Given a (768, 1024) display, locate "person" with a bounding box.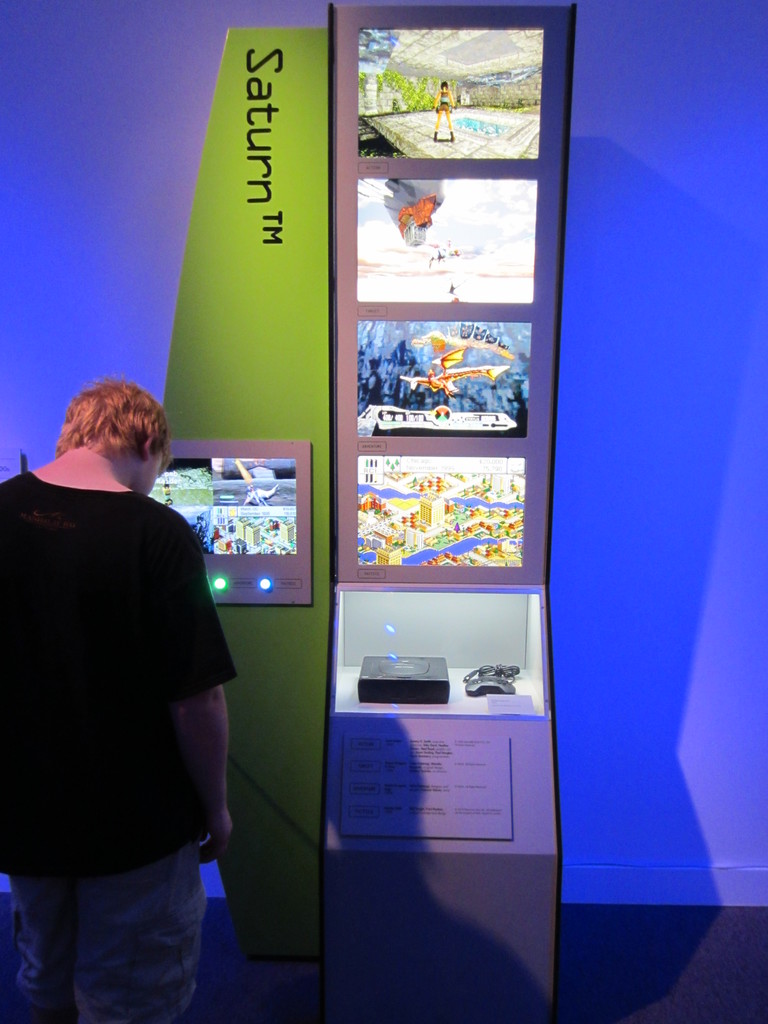
Located: left=428, top=77, right=458, bottom=142.
